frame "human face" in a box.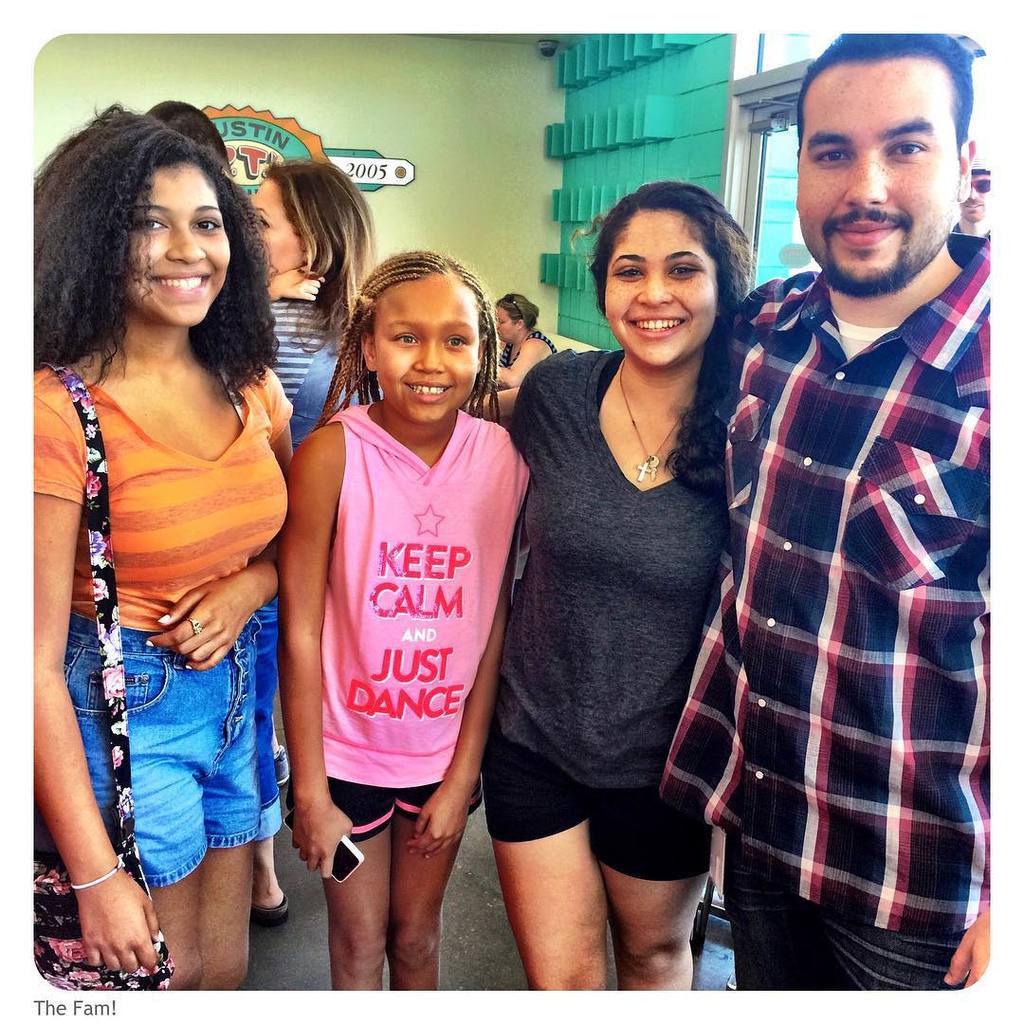
606,208,718,371.
